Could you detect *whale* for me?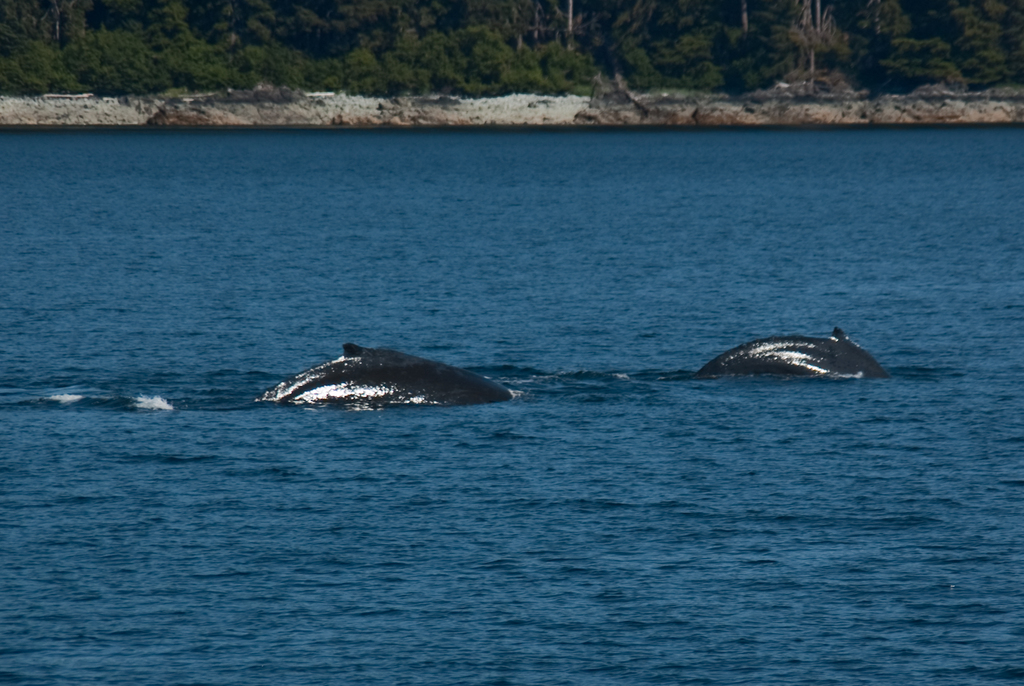
Detection result: locate(257, 341, 506, 411).
